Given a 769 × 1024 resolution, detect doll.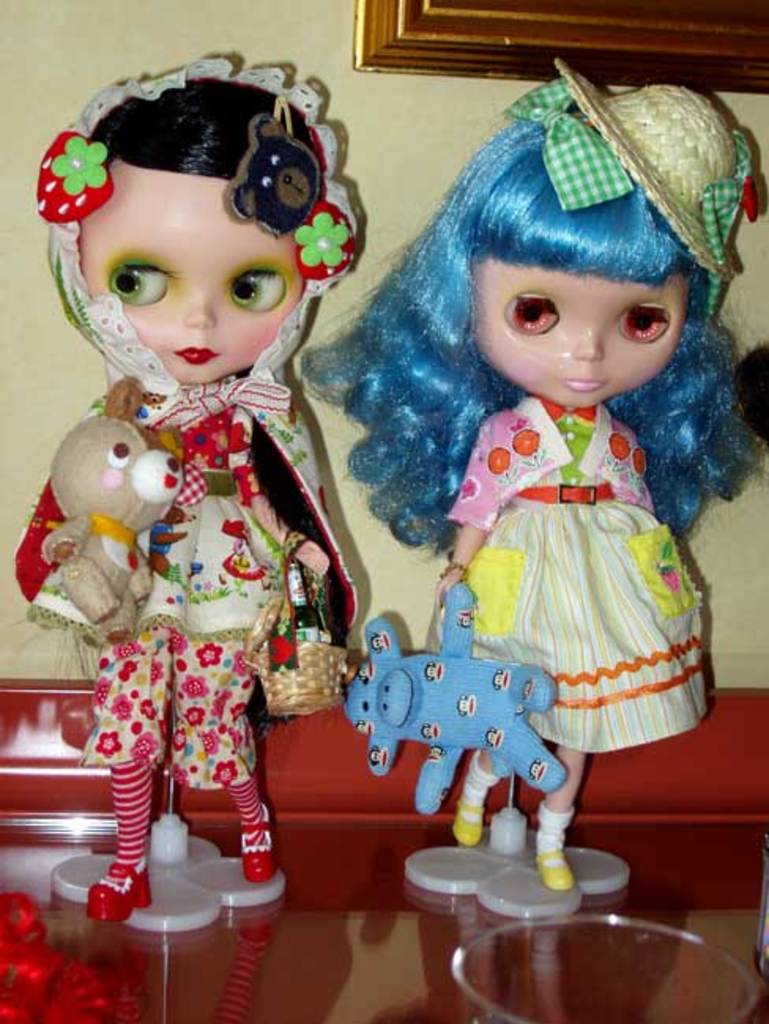
[left=320, top=93, right=734, bottom=874].
